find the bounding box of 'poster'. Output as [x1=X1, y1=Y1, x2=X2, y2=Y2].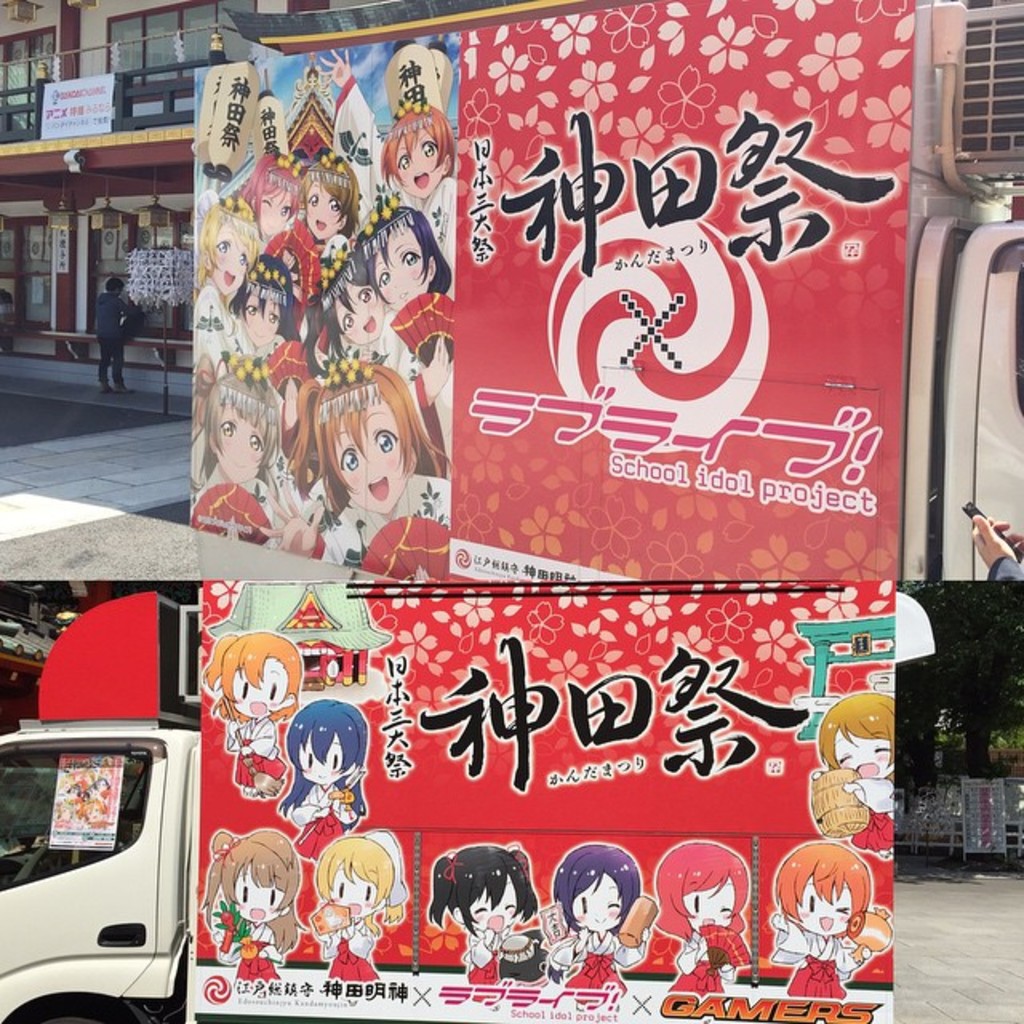
[x1=186, y1=0, x2=922, y2=1022].
